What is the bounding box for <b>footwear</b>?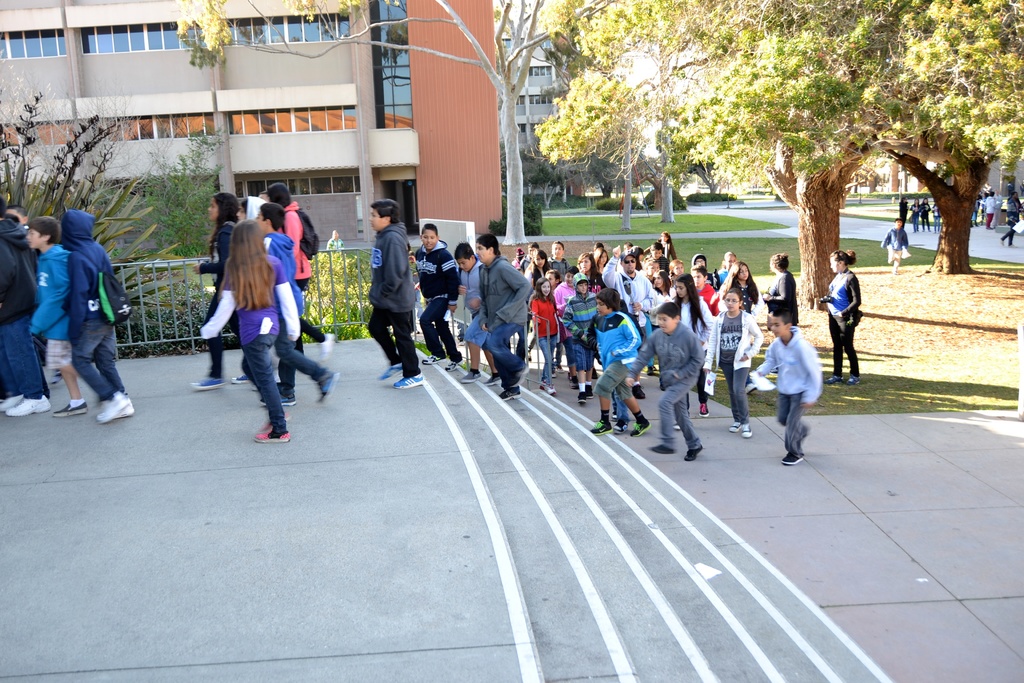
[x1=572, y1=375, x2=579, y2=390].
